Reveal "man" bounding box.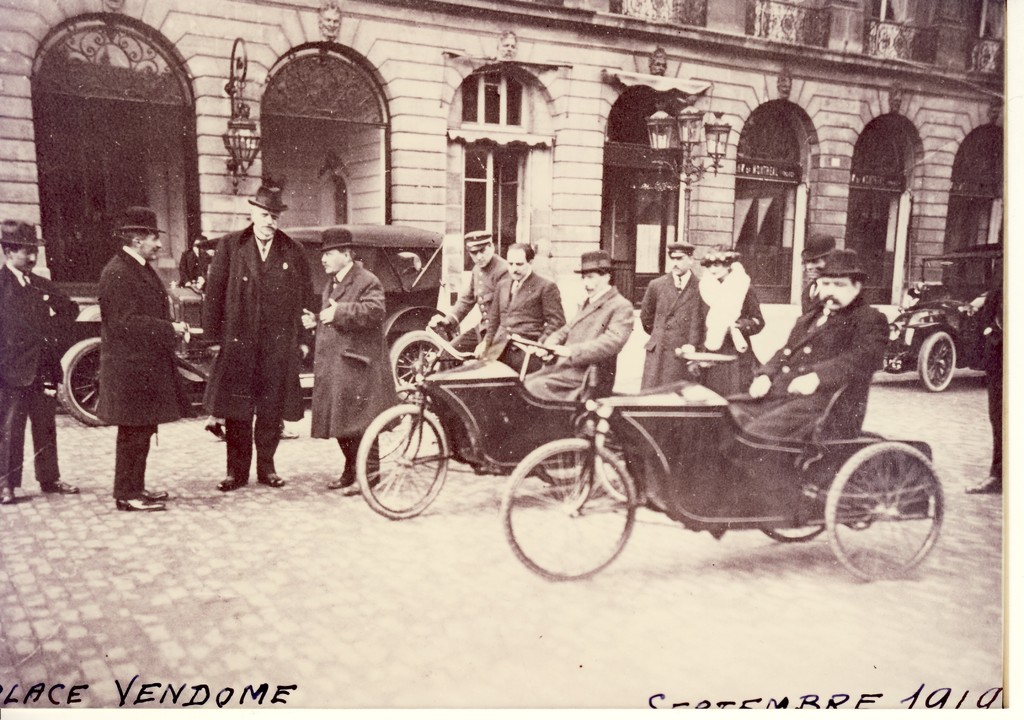
Revealed: 519/254/630/407.
